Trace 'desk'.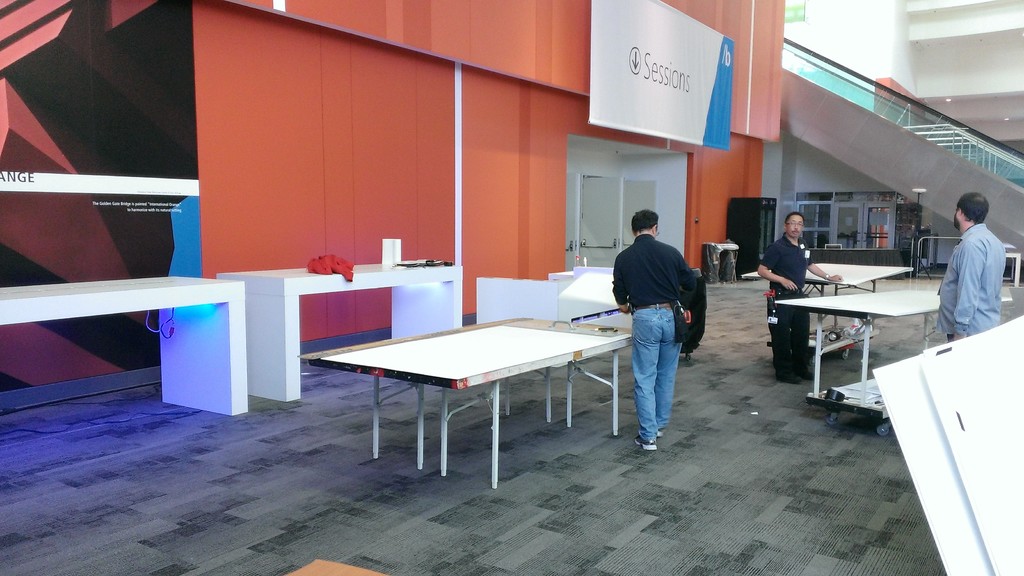
Traced to (x1=0, y1=272, x2=250, y2=420).
